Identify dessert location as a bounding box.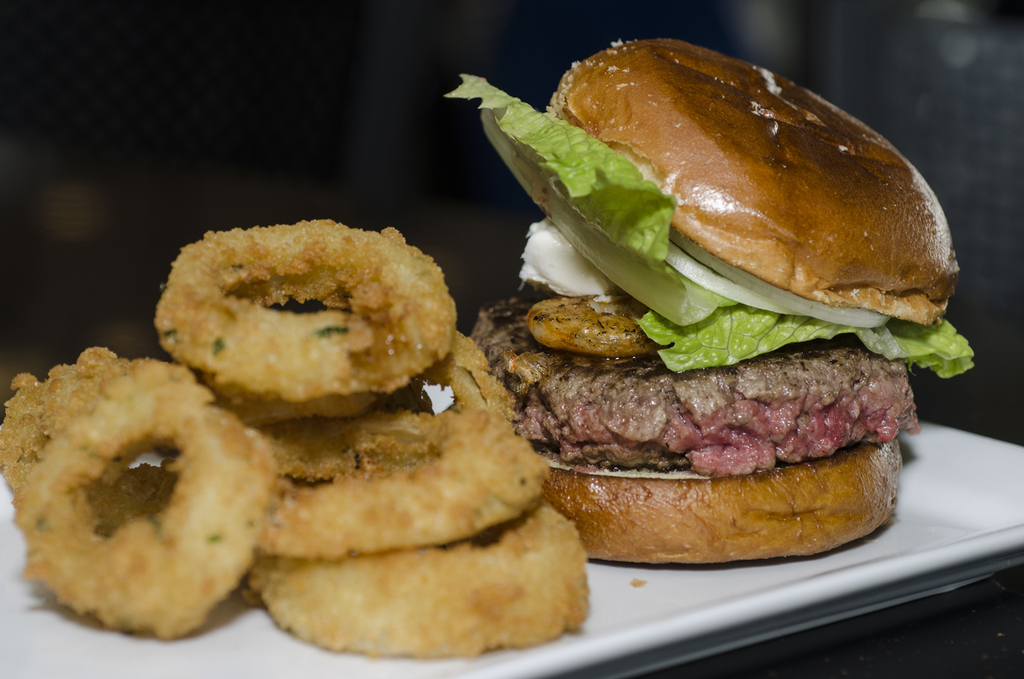
[x1=154, y1=240, x2=457, y2=460].
